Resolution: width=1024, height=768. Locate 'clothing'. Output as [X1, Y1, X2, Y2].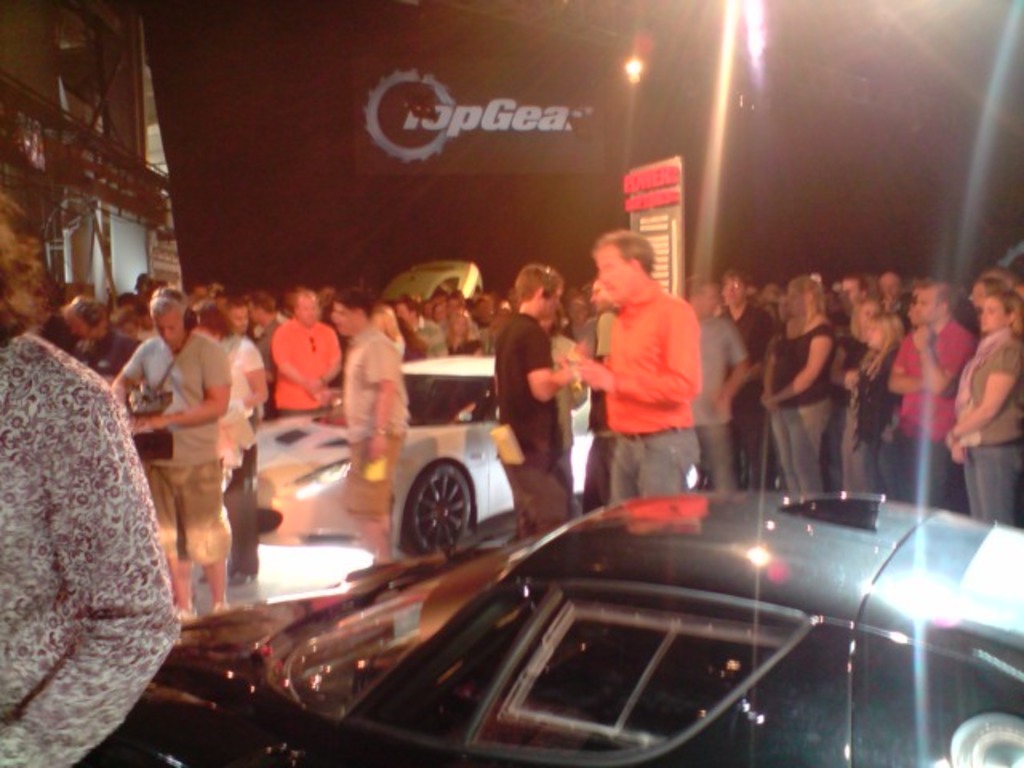
[578, 254, 707, 474].
